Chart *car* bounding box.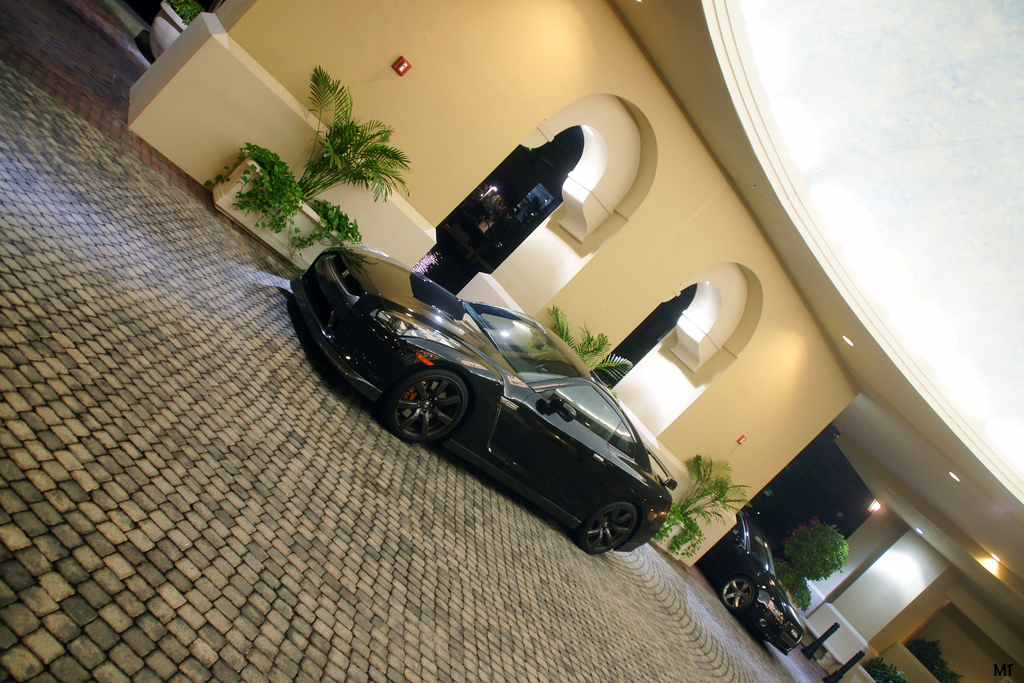
Charted: 285,238,692,557.
